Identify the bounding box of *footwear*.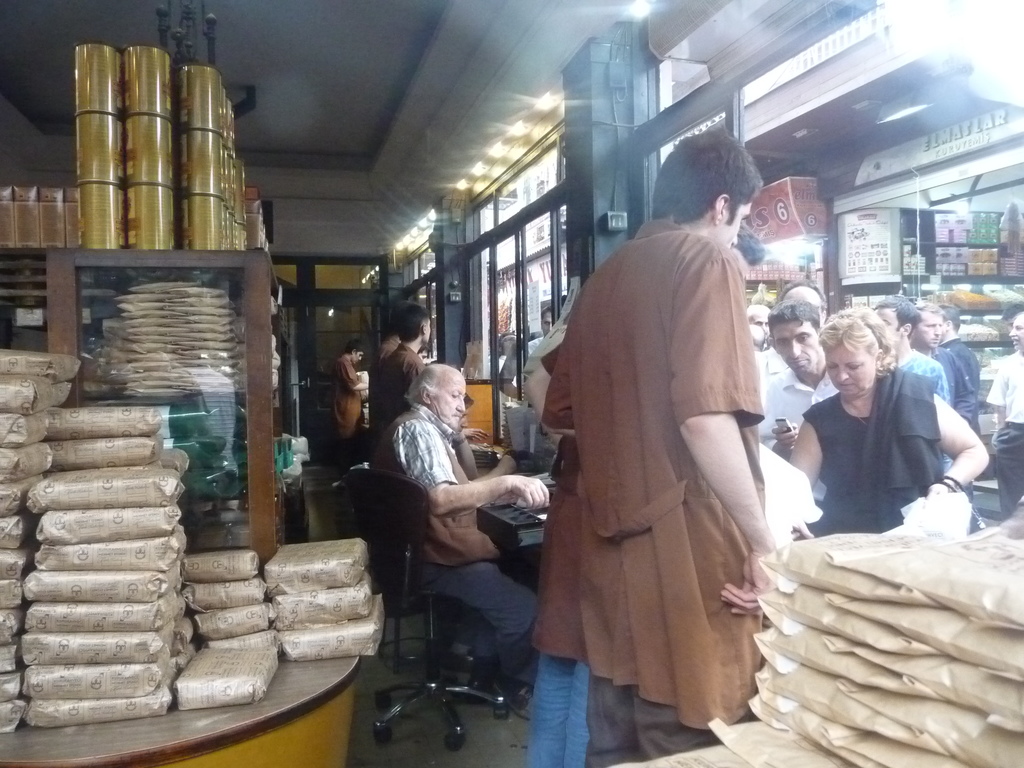
<region>494, 682, 535, 723</region>.
